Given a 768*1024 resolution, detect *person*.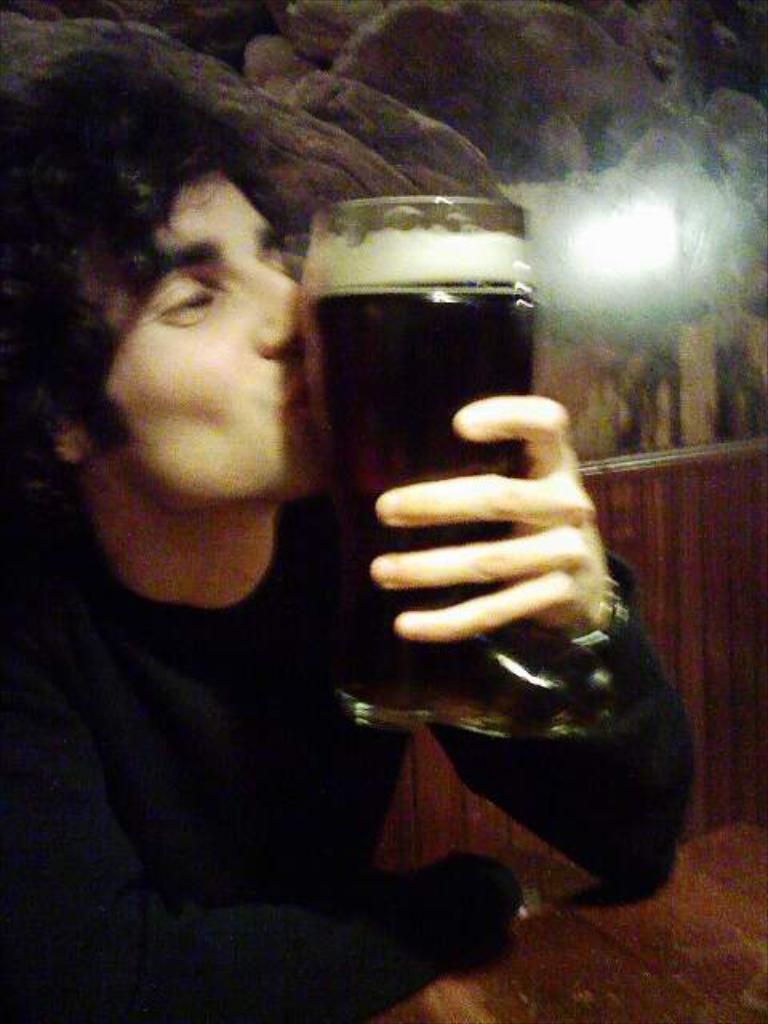
x1=0, y1=22, x2=702, y2=1022.
